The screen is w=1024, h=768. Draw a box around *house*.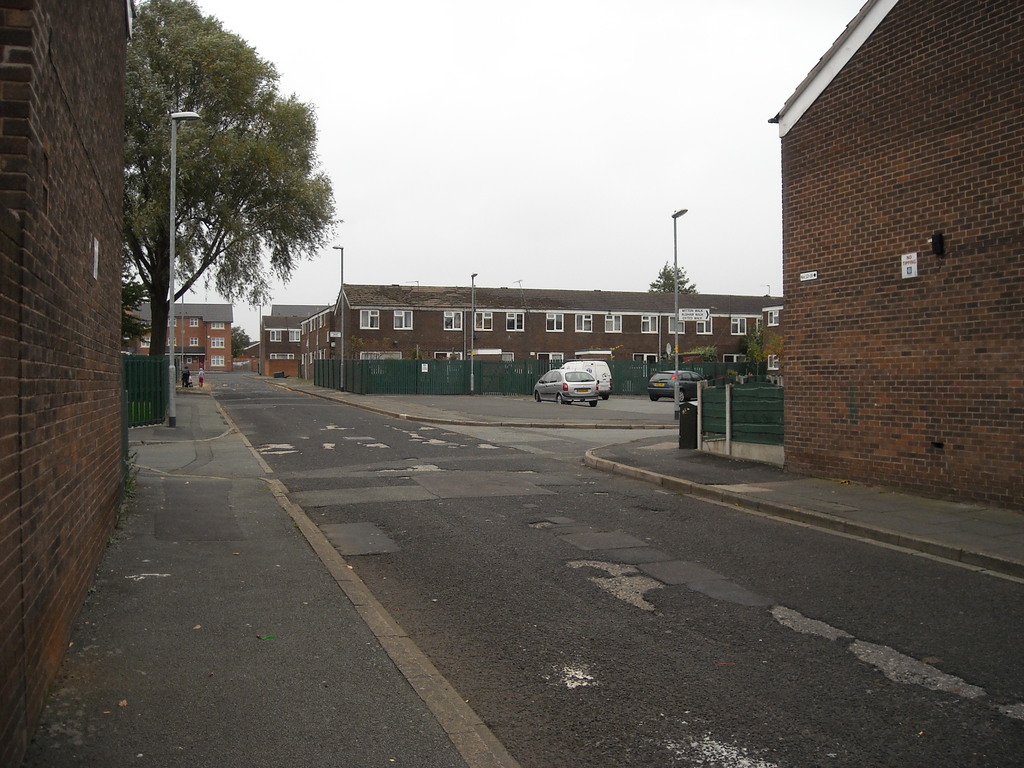
x1=168, y1=303, x2=236, y2=371.
